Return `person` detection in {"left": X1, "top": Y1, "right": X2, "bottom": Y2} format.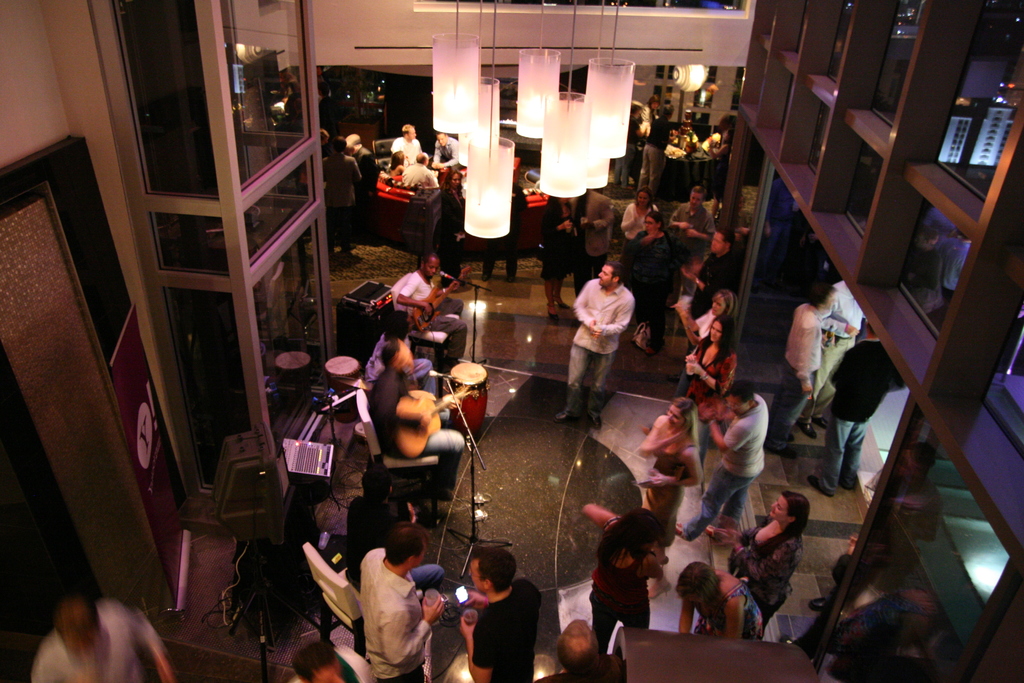
{"left": 401, "top": 152, "right": 439, "bottom": 186}.
